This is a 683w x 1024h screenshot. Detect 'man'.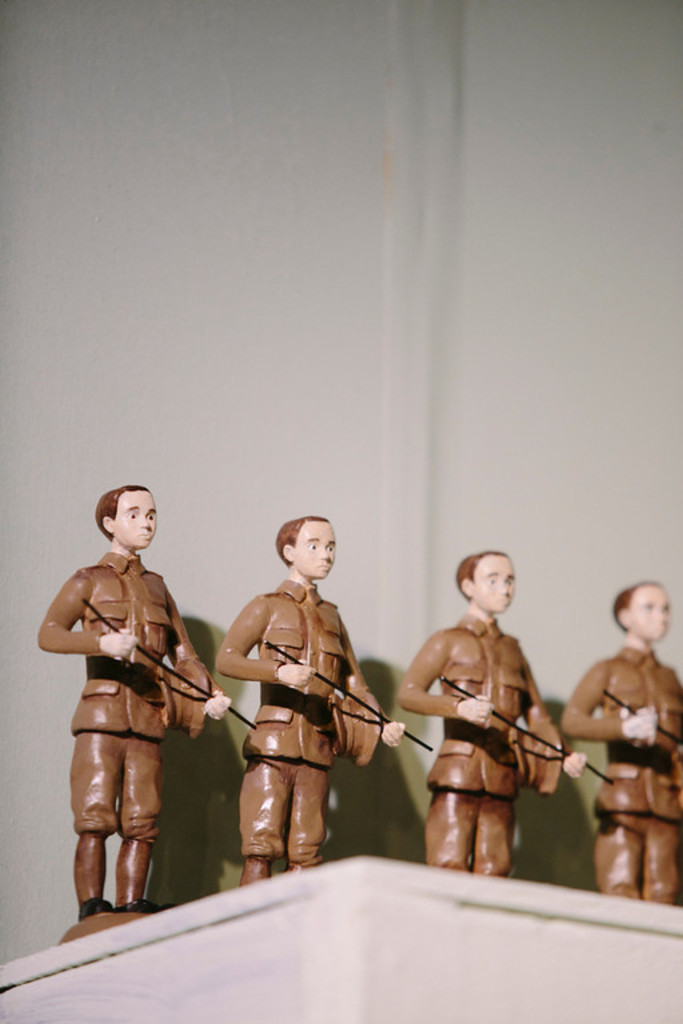
rect(216, 516, 404, 885).
